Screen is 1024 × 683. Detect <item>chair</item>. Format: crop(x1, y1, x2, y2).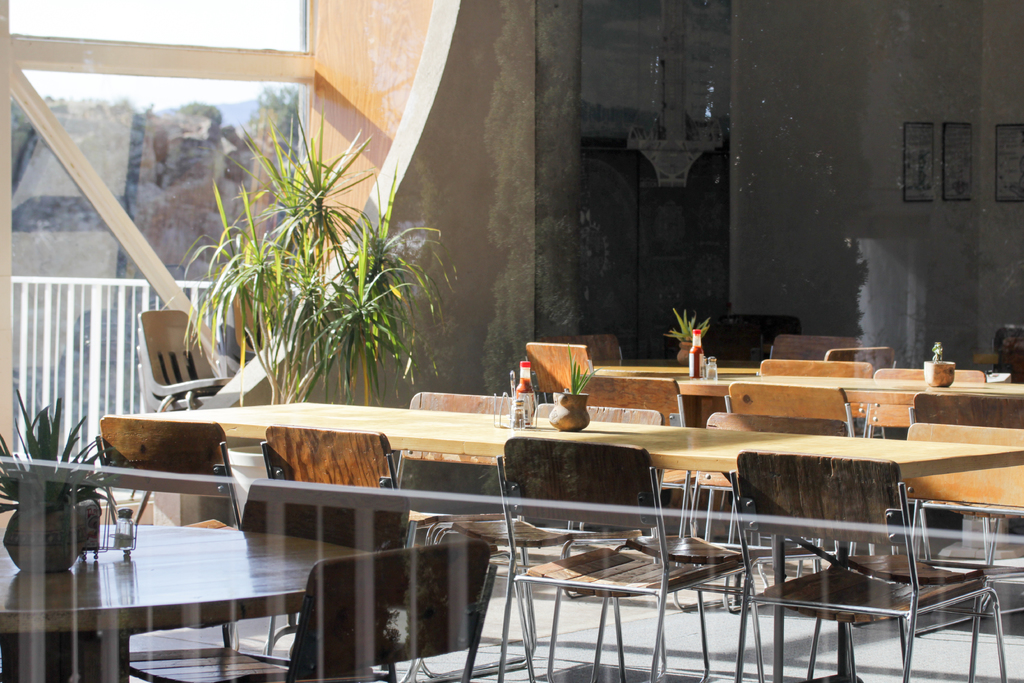
crop(525, 338, 594, 395).
